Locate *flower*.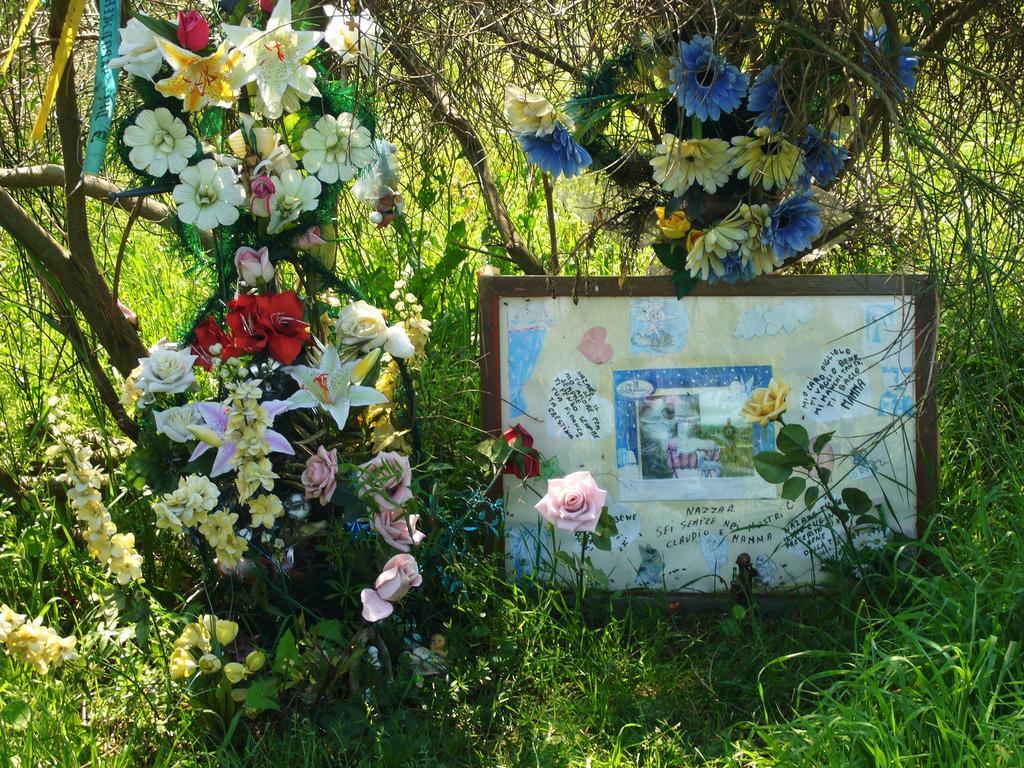
Bounding box: 504,86,572,139.
